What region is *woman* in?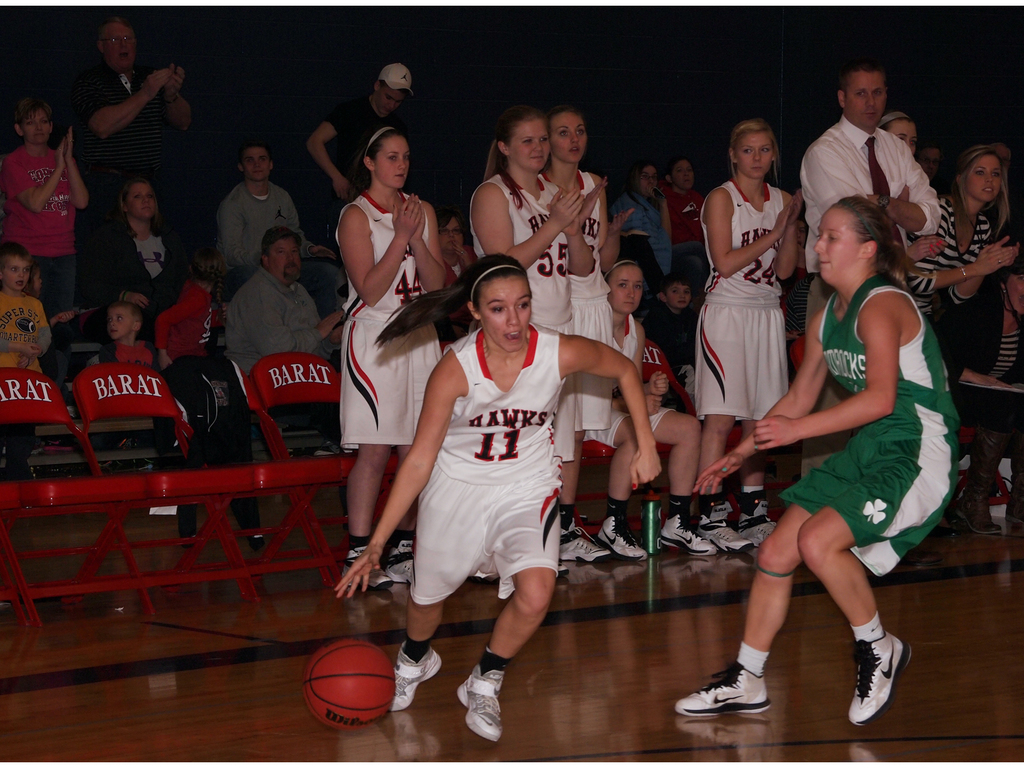
{"x1": 367, "y1": 255, "x2": 690, "y2": 754}.
